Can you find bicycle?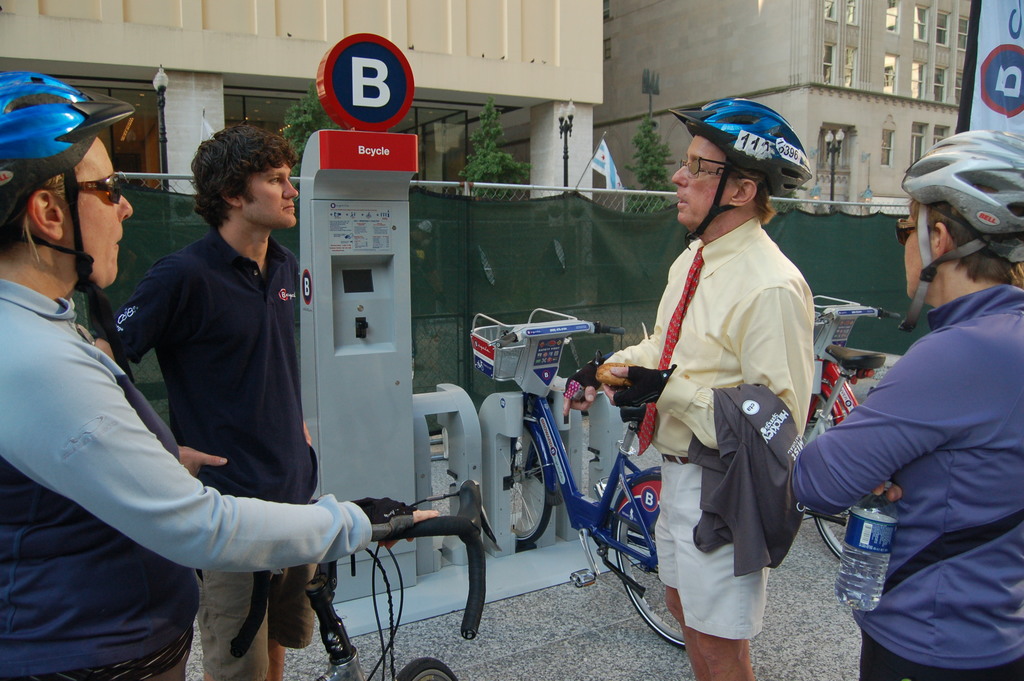
Yes, bounding box: [left=458, top=290, right=779, bottom=652].
